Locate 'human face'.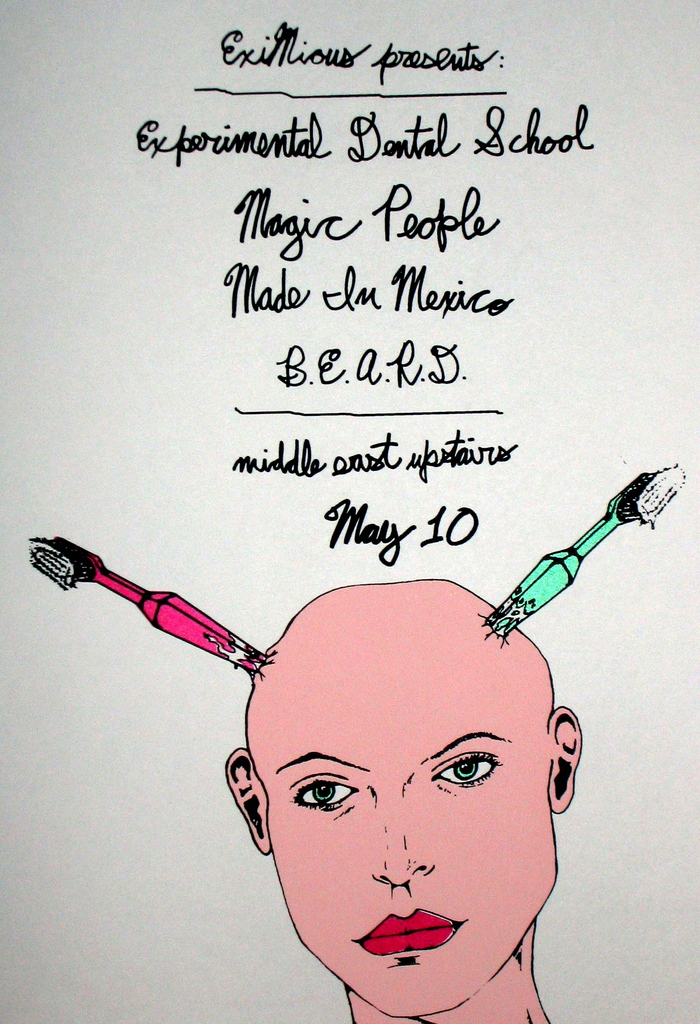
Bounding box: x1=252 y1=615 x2=551 y2=1016.
